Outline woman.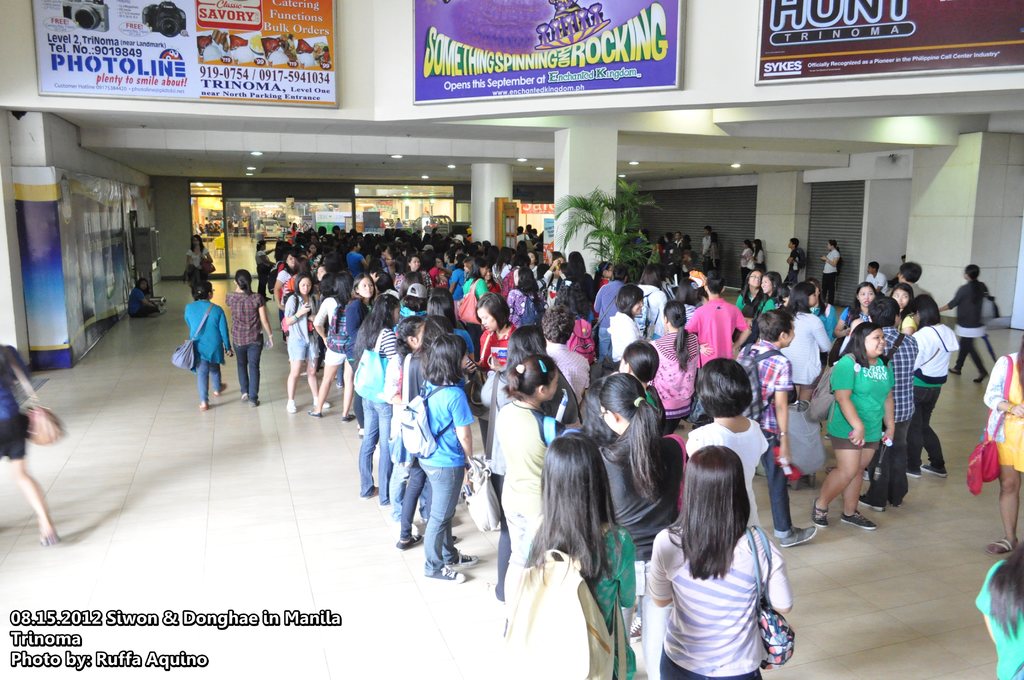
Outline: box(306, 271, 354, 422).
